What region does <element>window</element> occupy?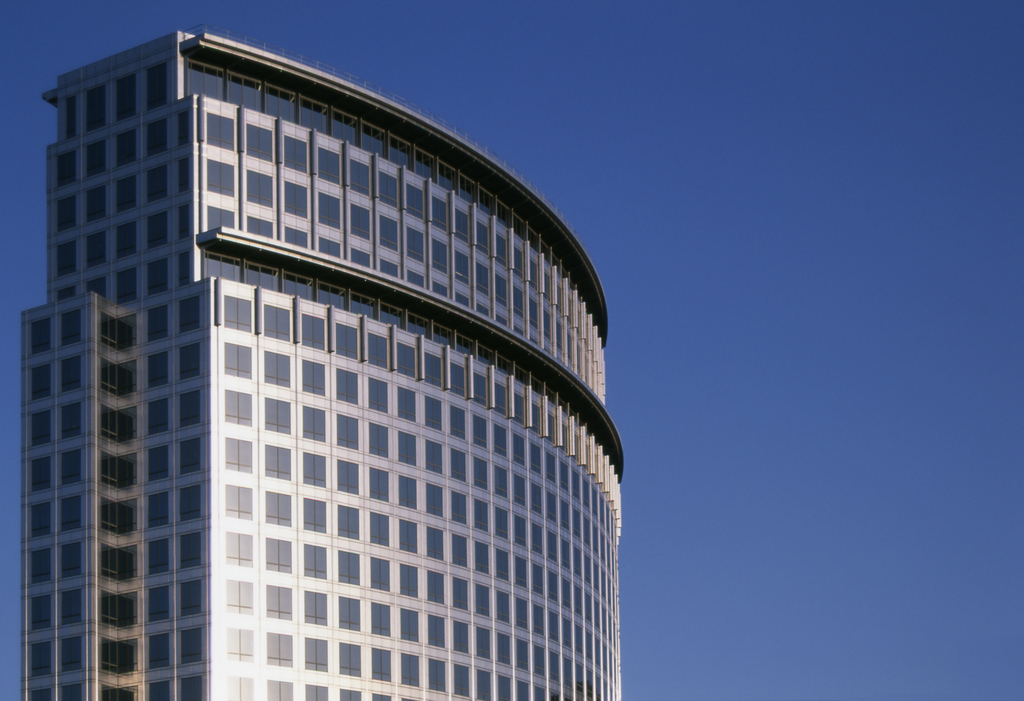
(left=584, top=478, right=590, bottom=506).
